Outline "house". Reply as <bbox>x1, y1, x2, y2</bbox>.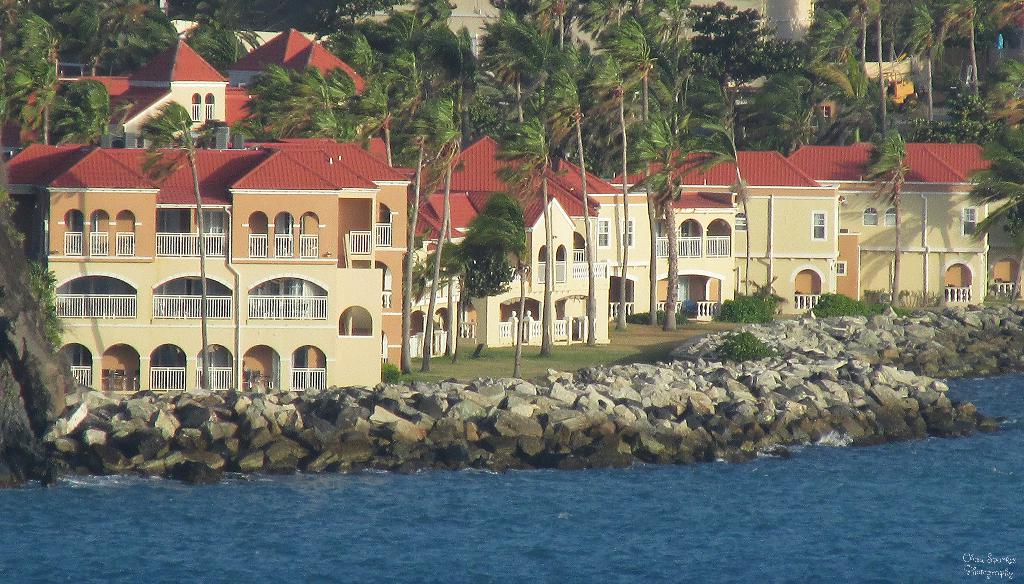
<bbox>808, 102, 835, 117</bbox>.
